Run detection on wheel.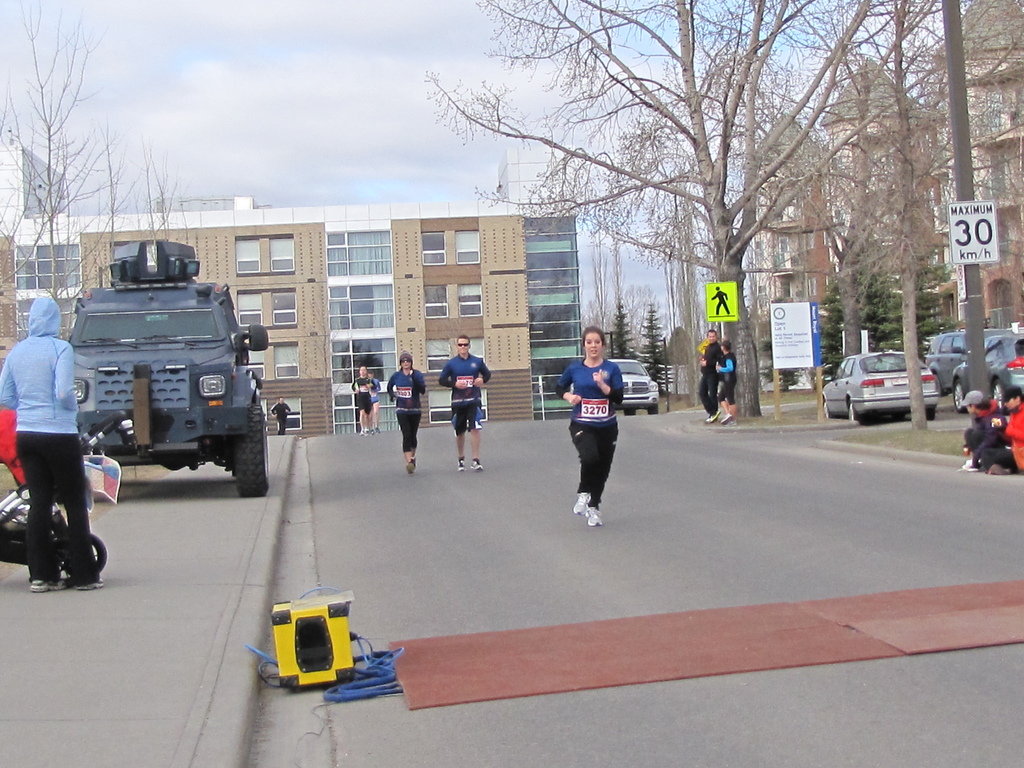
Result: [left=822, top=403, right=831, bottom=420].
